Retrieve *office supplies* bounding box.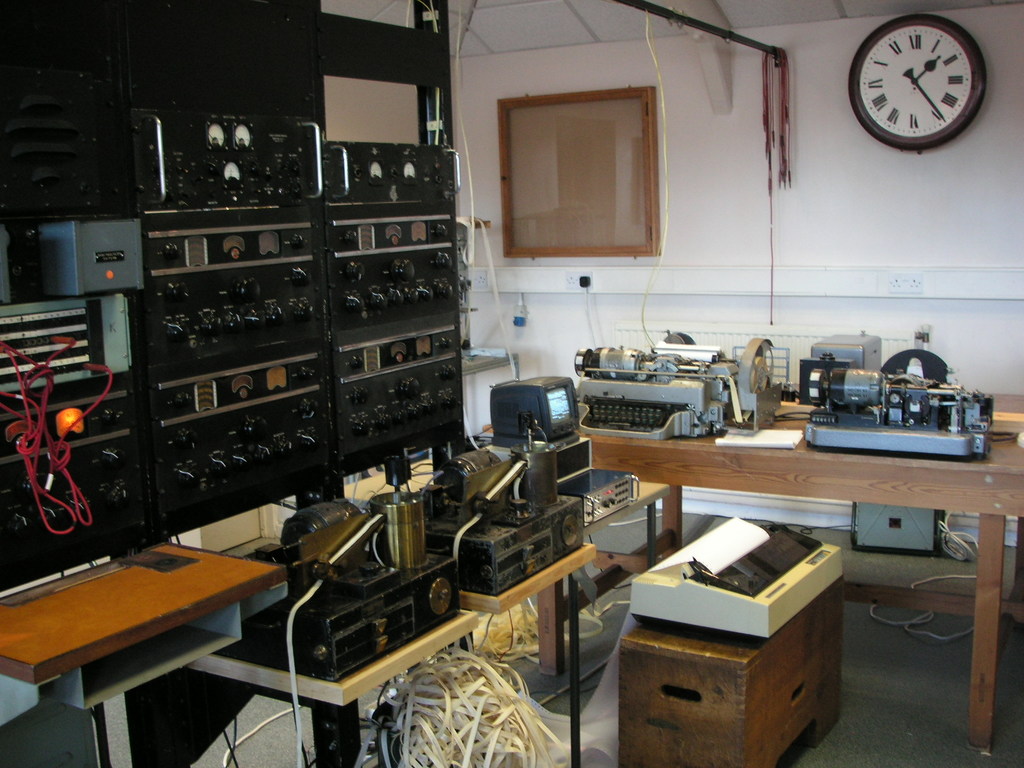
Bounding box: [324,211,459,331].
